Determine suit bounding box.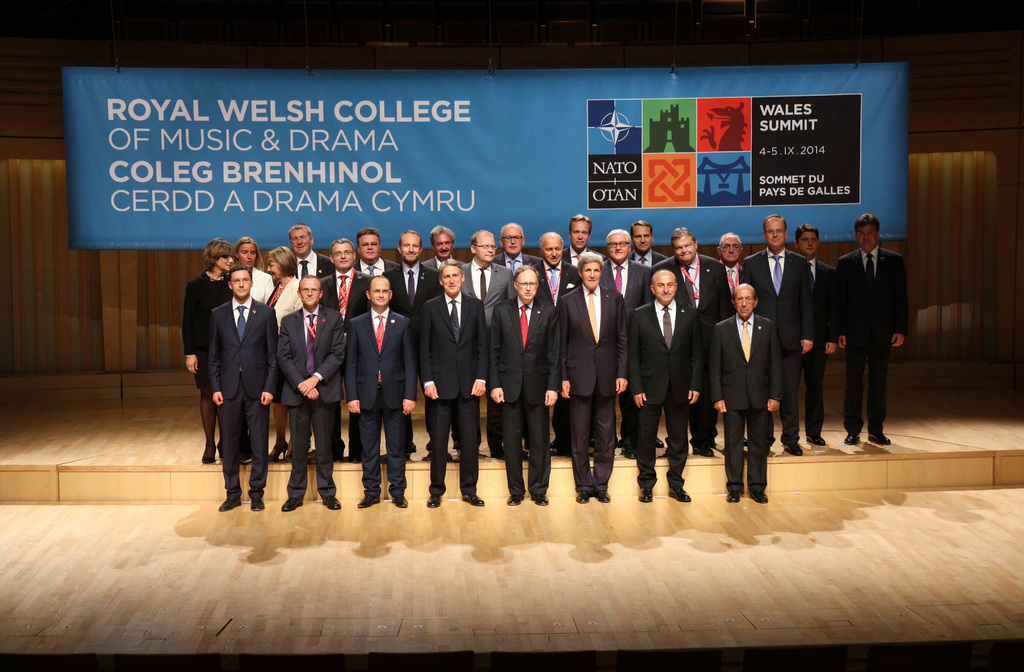
Determined: 557, 285, 632, 483.
